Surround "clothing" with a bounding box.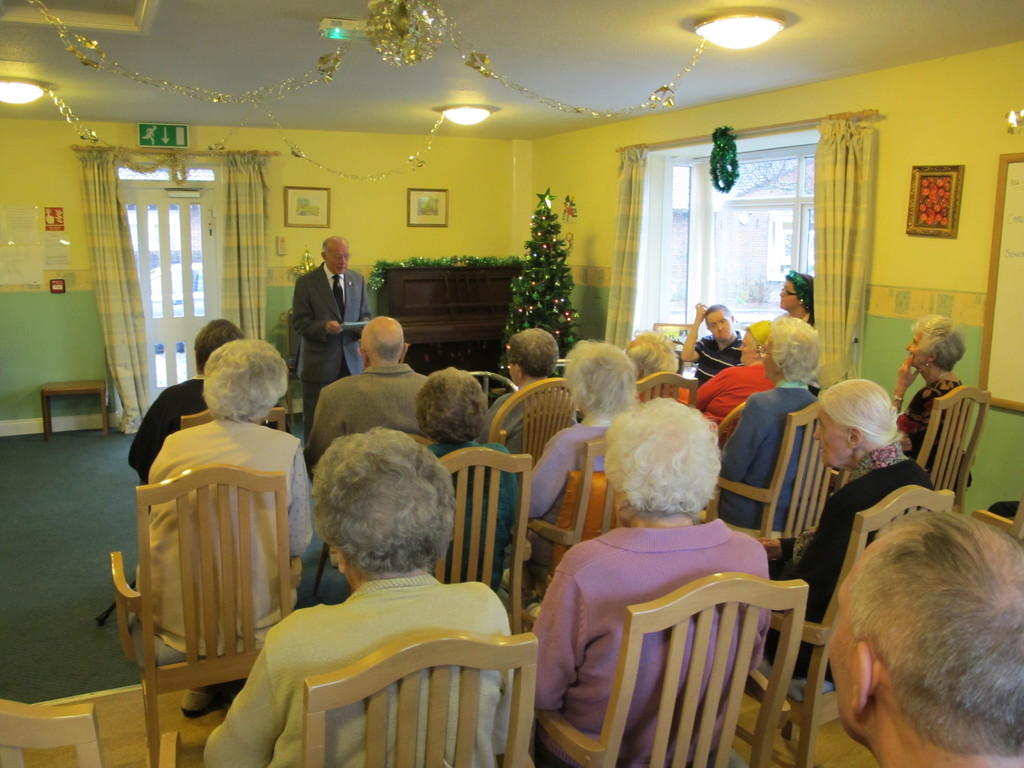
{"left": 120, "top": 375, "right": 280, "bottom": 498}.
